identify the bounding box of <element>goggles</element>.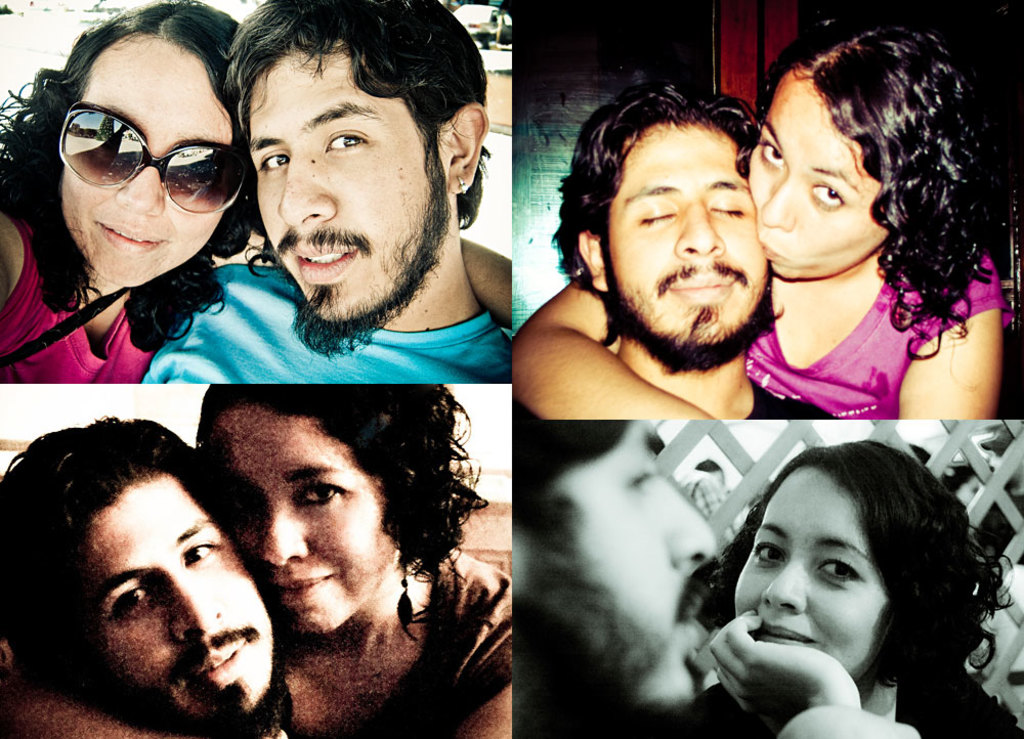
detection(42, 103, 247, 195).
